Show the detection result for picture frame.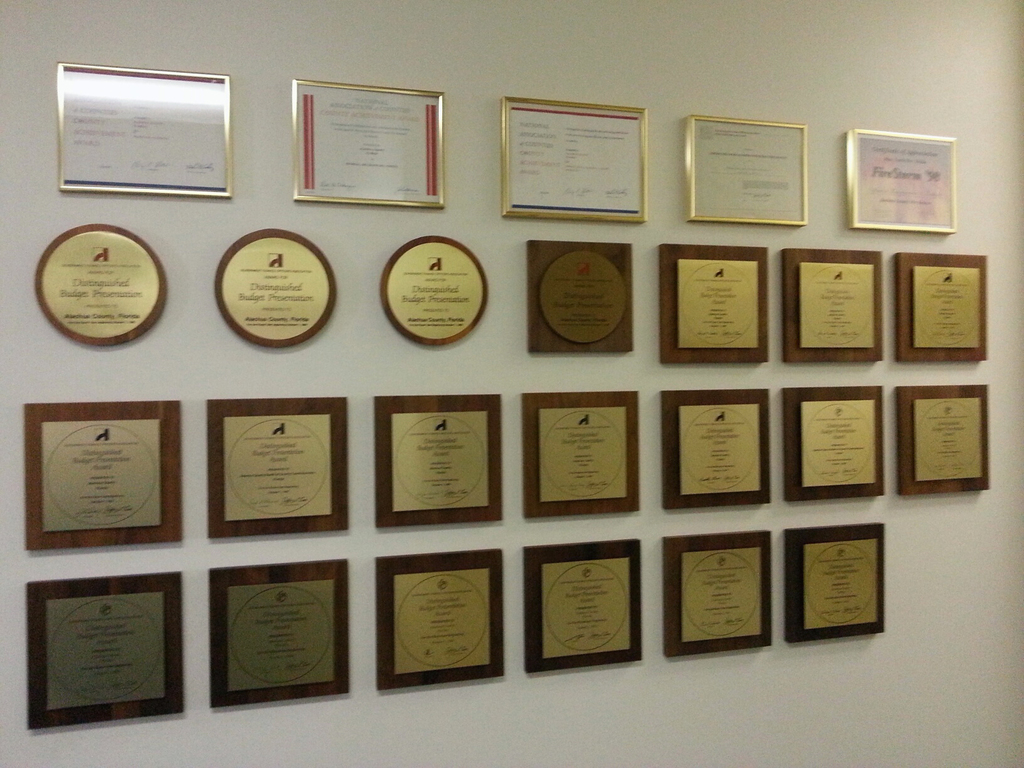
bbox=(373, 547, 506, 688).
